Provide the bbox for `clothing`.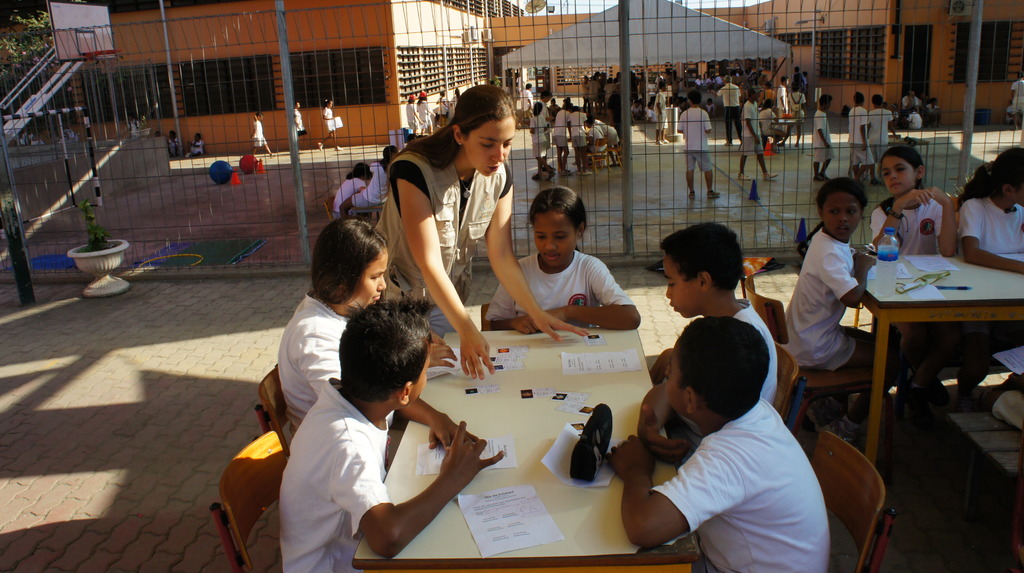
(x1=254, y1=120, x2=268, y2=149).
